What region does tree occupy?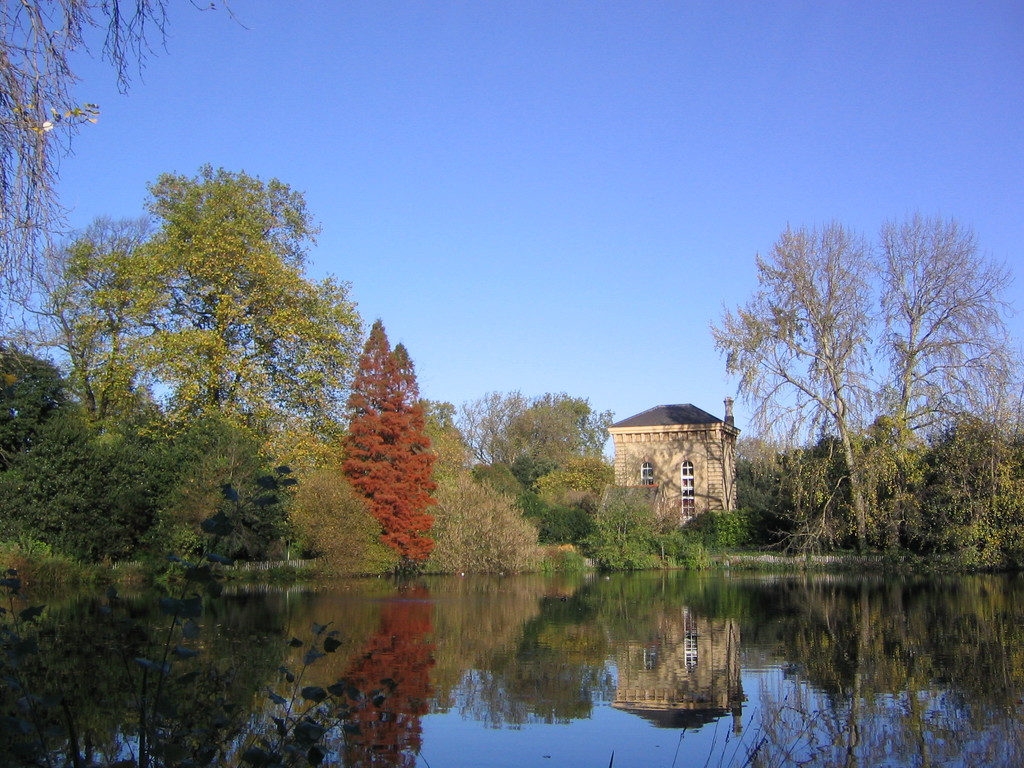
bbox(0, 0, 257, 352).
